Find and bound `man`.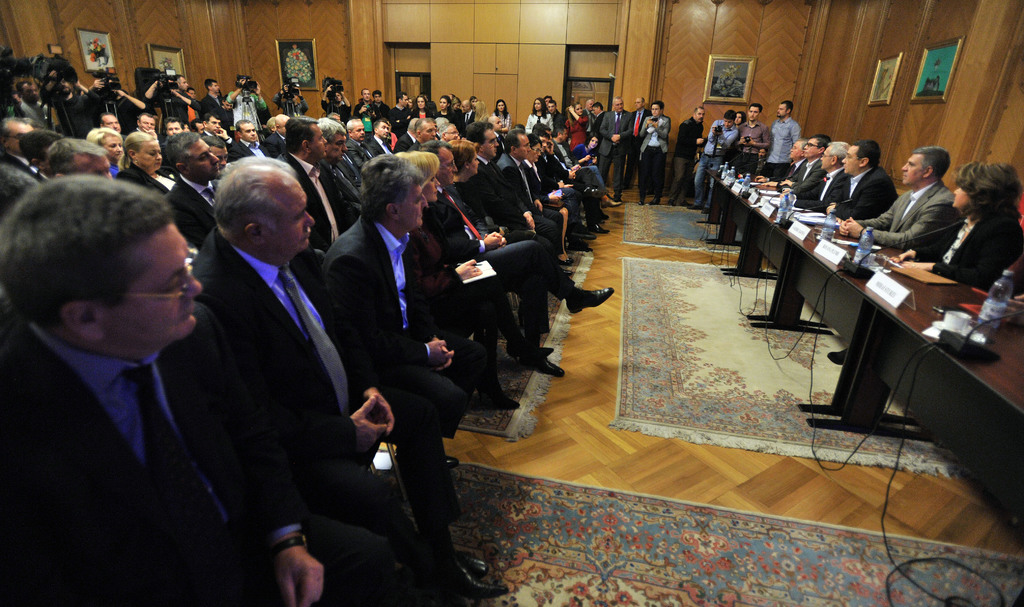
Bound: bbox(817, 136, 897, 217).
